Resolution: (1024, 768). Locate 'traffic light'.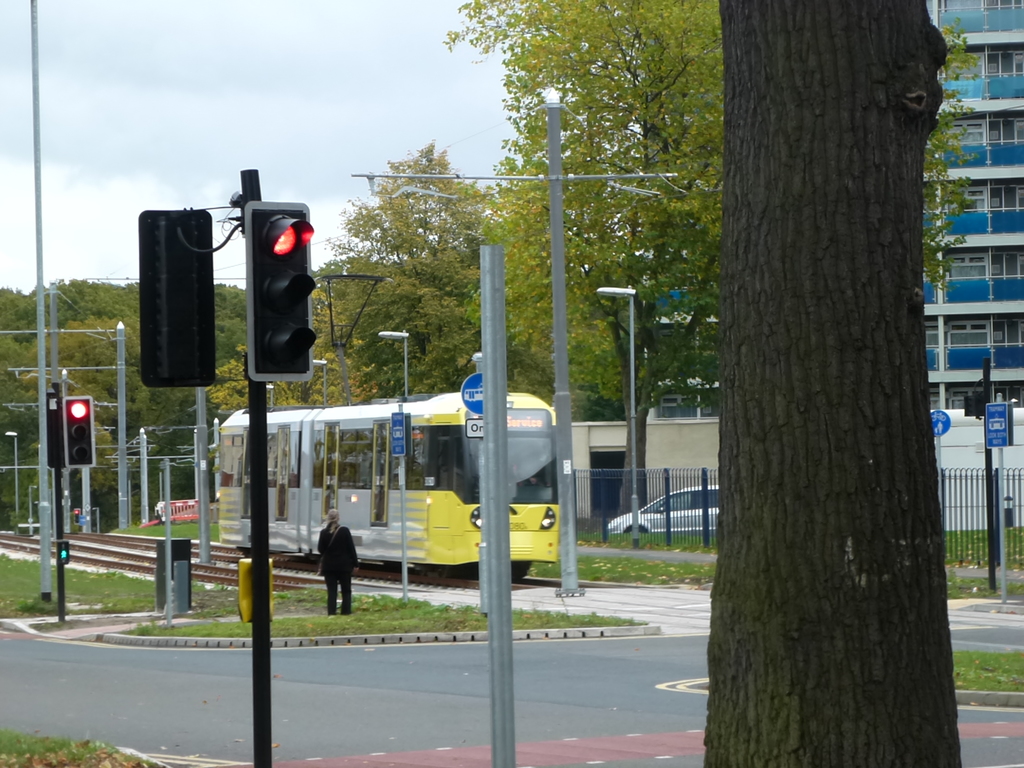
bbox=(248, 202, 314, 381).
